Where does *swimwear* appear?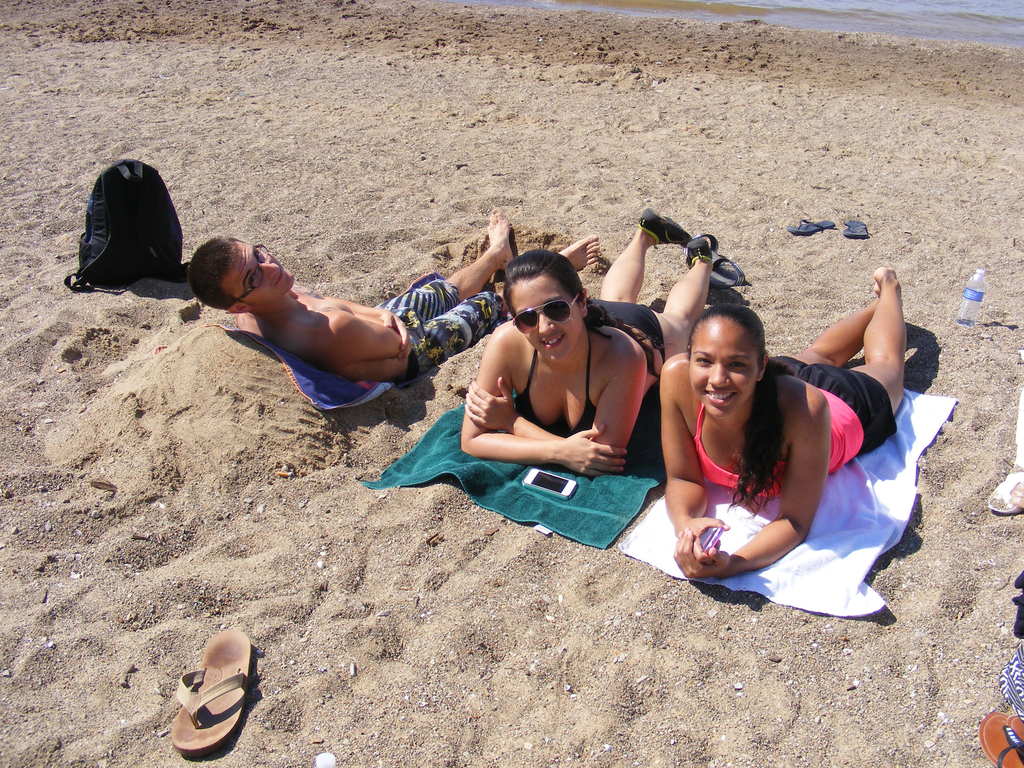
Appears at box(509, 344, 602, 434).
